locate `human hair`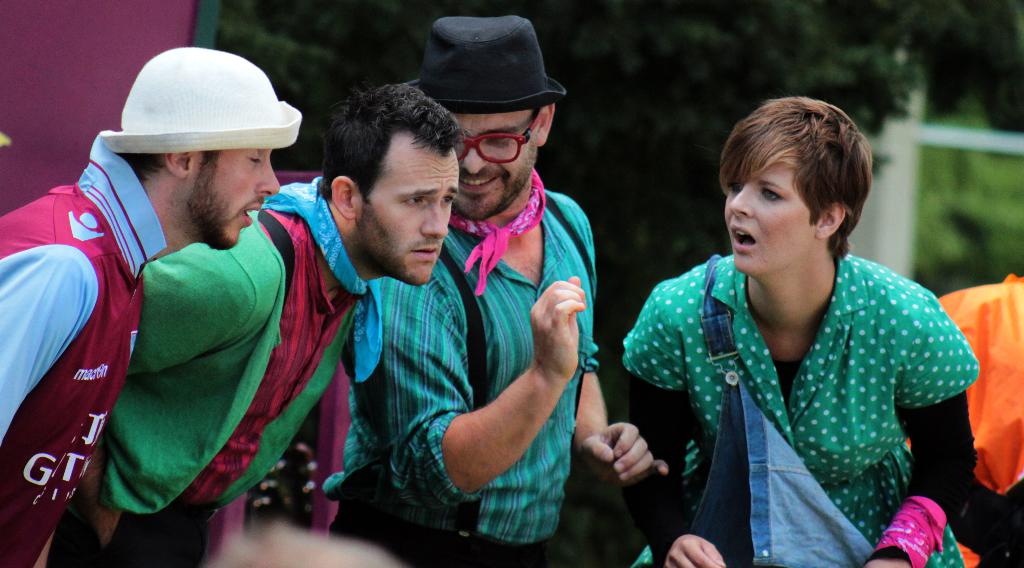
{"left": 120, "top": 150, "right": 168, "bottom": 181}
